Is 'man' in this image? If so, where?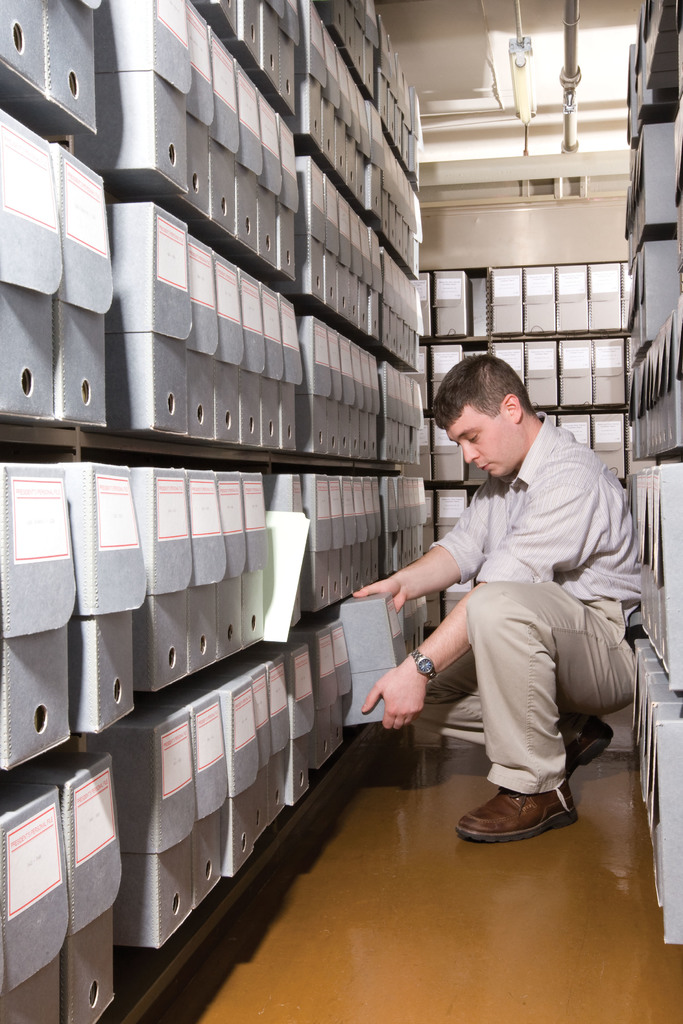
Yes, at [374, 360, 643, 849].
